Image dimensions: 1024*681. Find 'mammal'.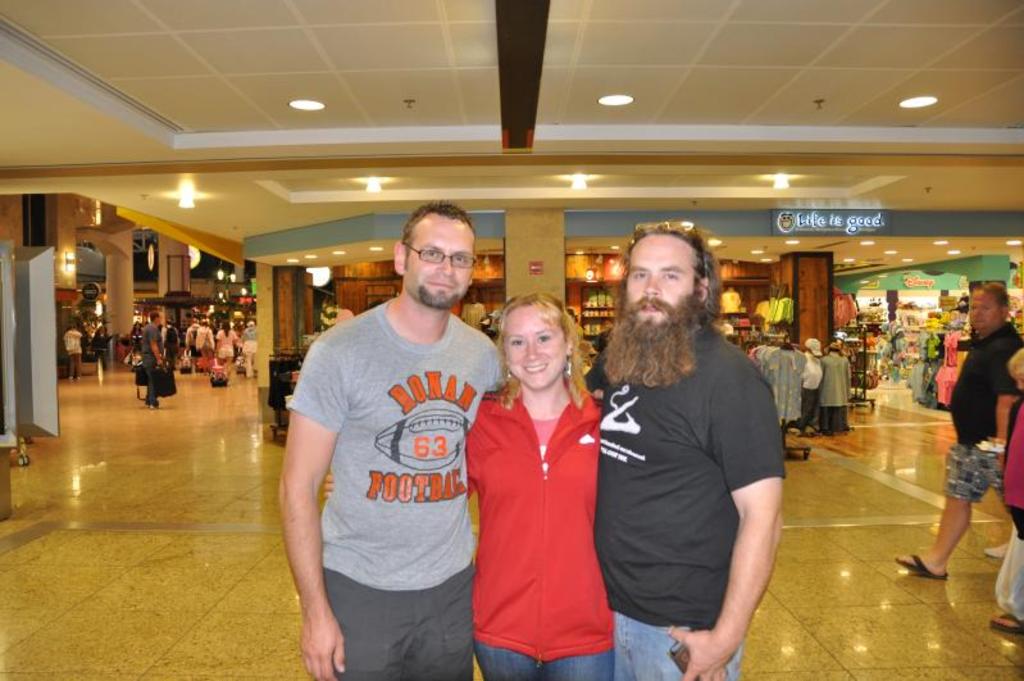
region(893, 286, 1023, 577).
